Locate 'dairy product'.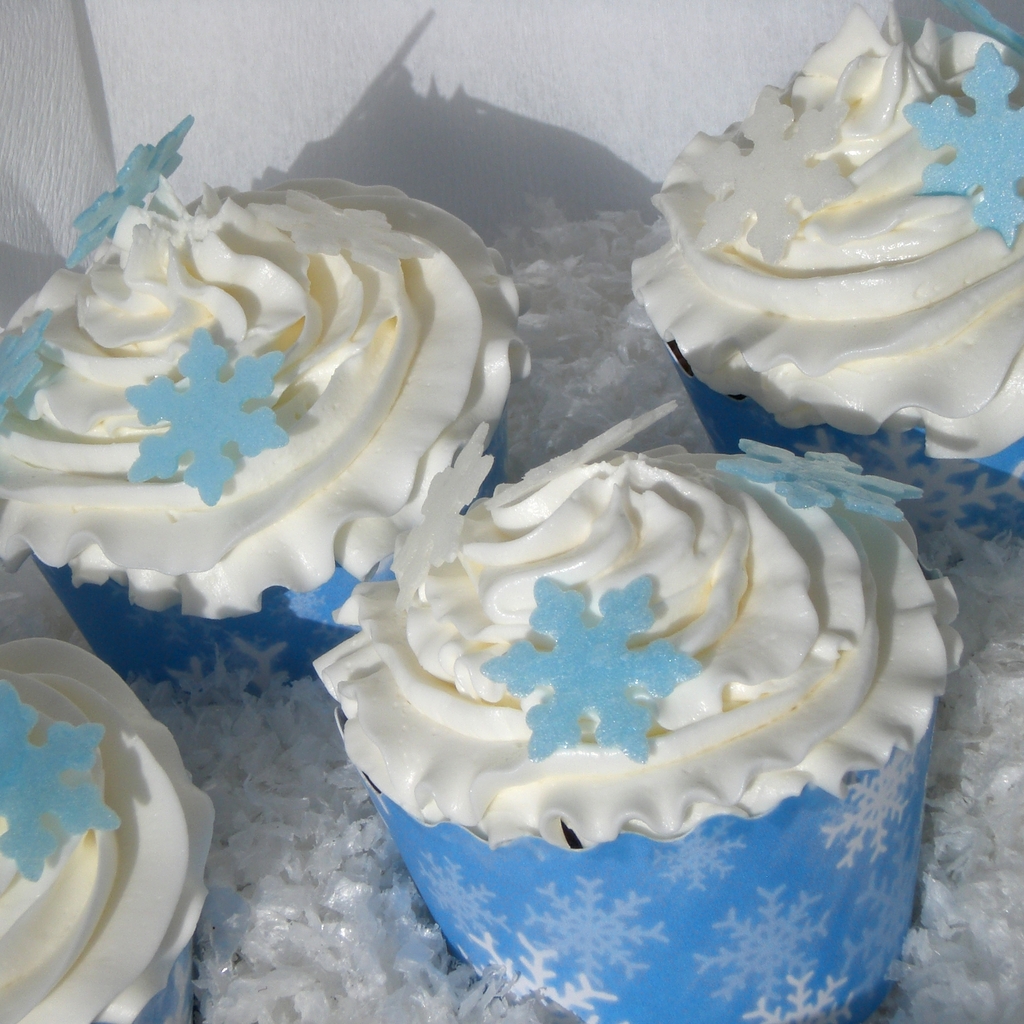
Bounding box: {"x1": 0, "y1": 225, "x2": 553, "y2": 645}.
